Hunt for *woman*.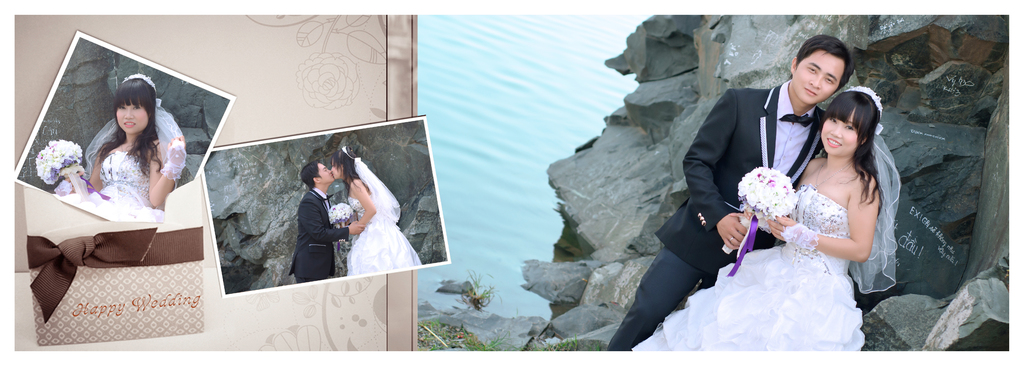
Hunted down at <bbox>692, 49, 915, 353</bbox>.
